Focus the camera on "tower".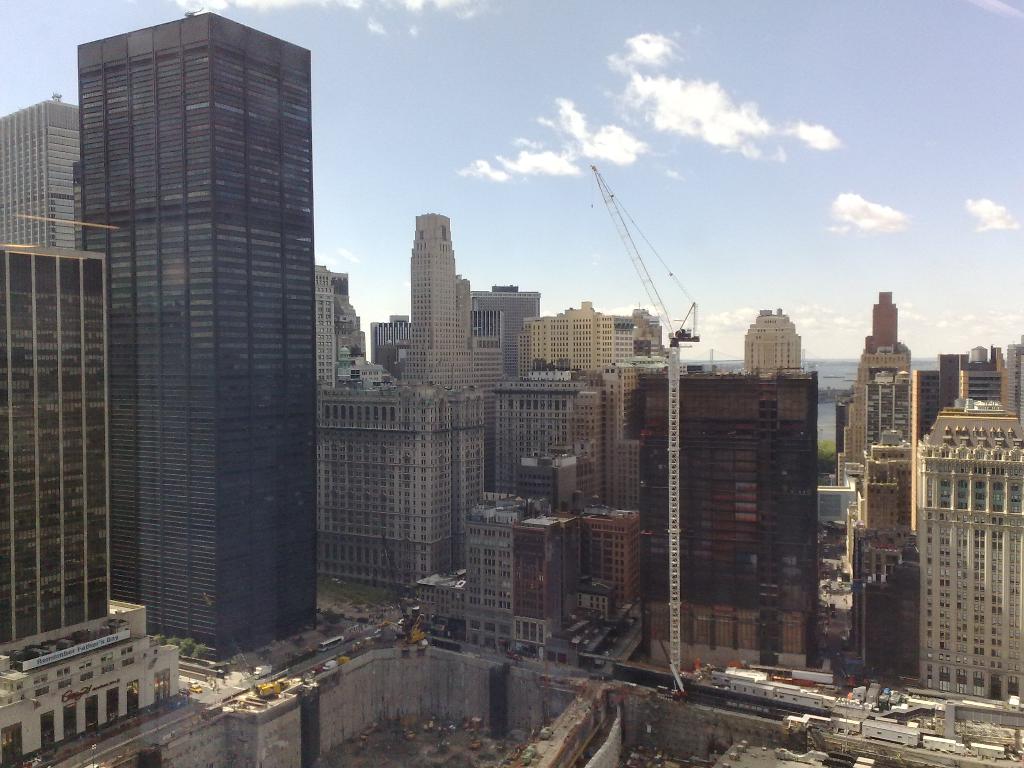
Focus region: BBox(0, 248, 182, 767).
